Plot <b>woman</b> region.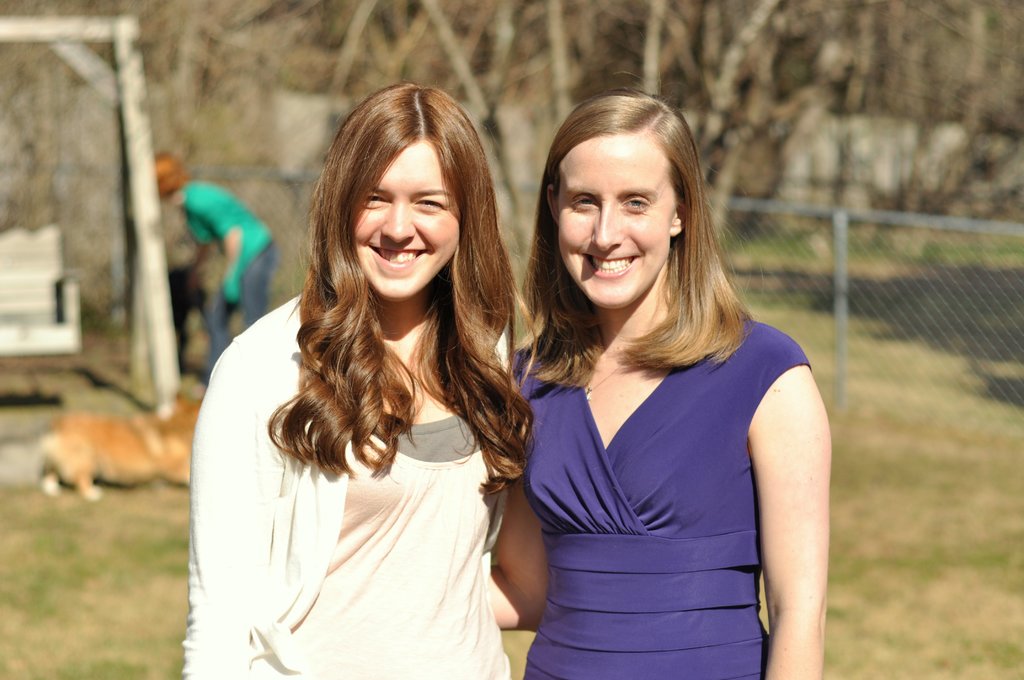
Plotted at 155:154:278:392.
